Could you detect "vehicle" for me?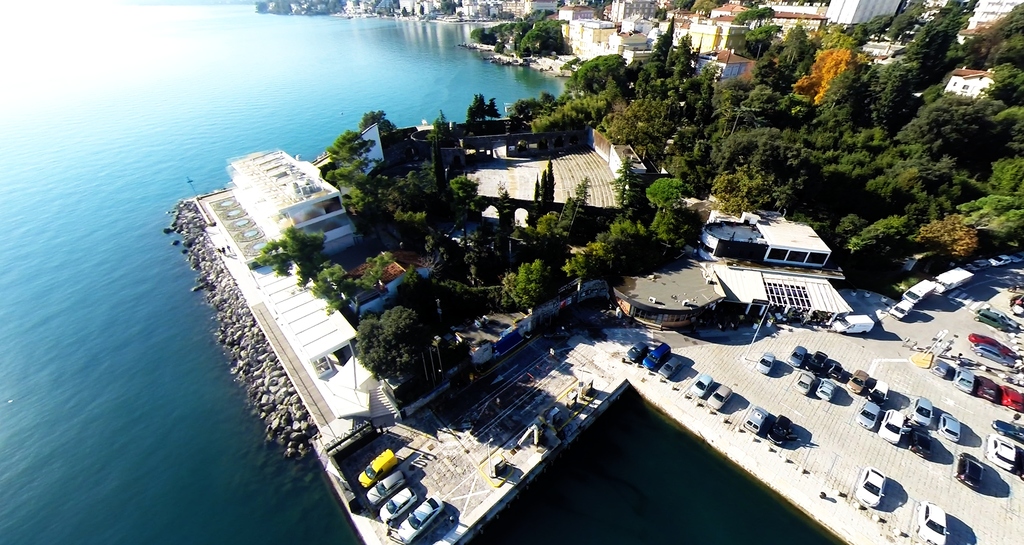
Detection result: 659/355/683/380.
